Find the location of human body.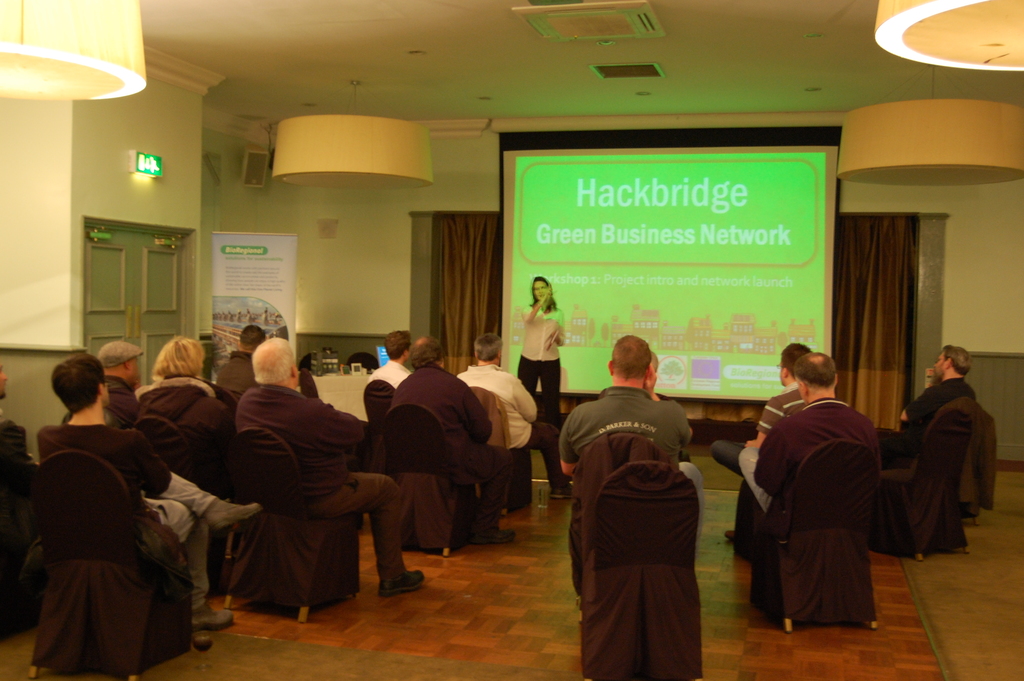
Location: Rect(33, 350, 263, 635).
